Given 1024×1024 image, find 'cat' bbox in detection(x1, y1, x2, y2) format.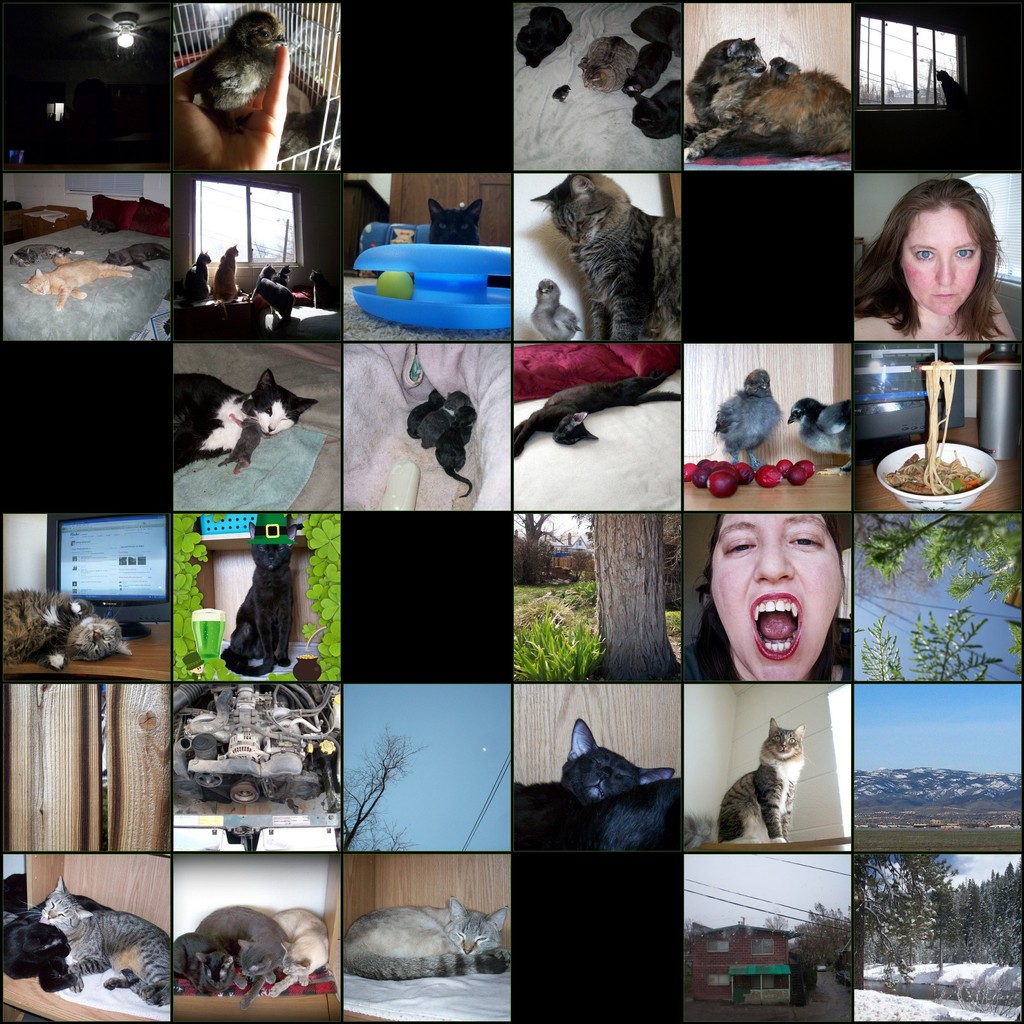
detection(527, 170, 683, 344).
